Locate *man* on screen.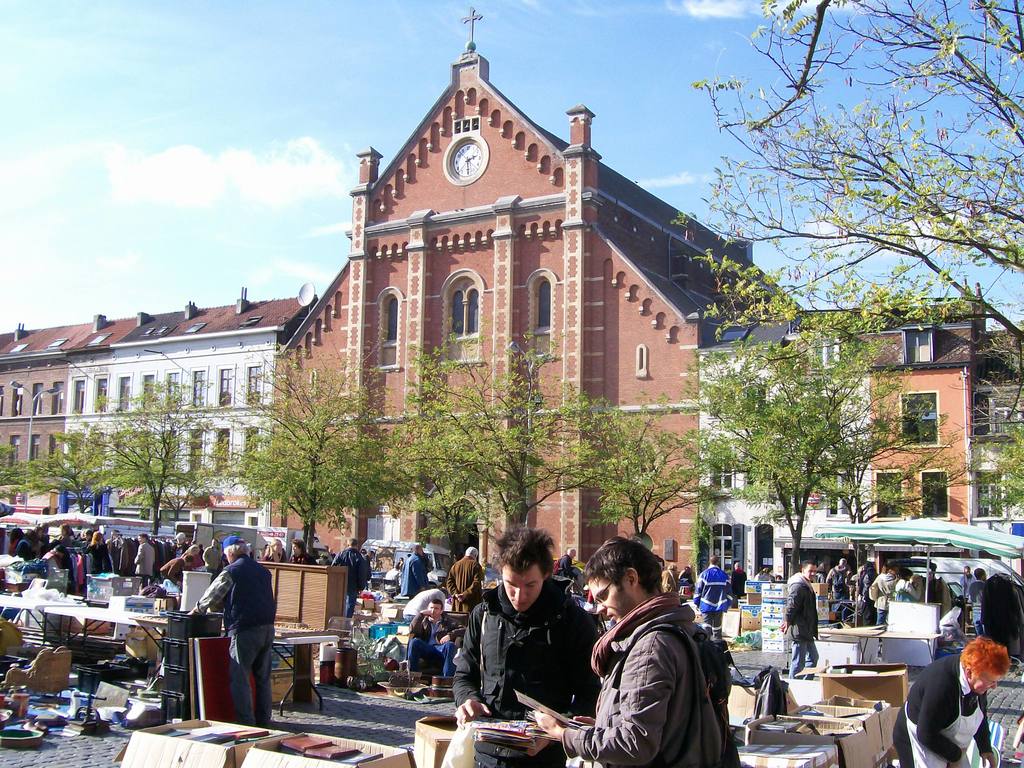
On screen at 847 564 879 624.
